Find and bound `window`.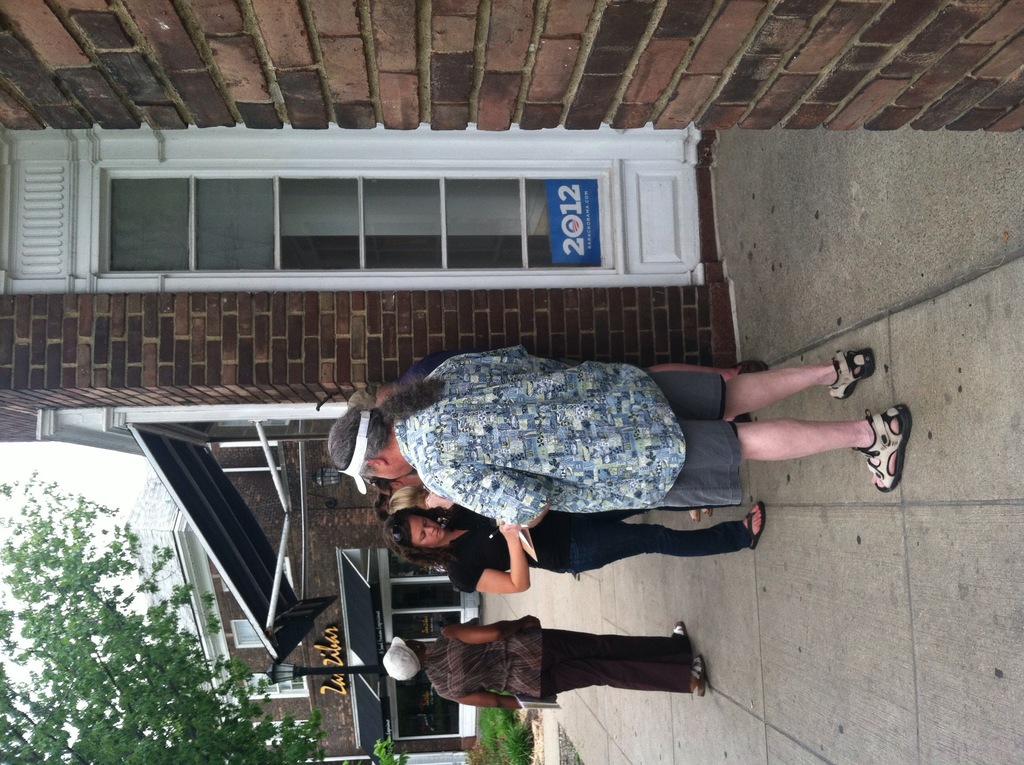
Bound: rect(242, 672, 309, 695).
